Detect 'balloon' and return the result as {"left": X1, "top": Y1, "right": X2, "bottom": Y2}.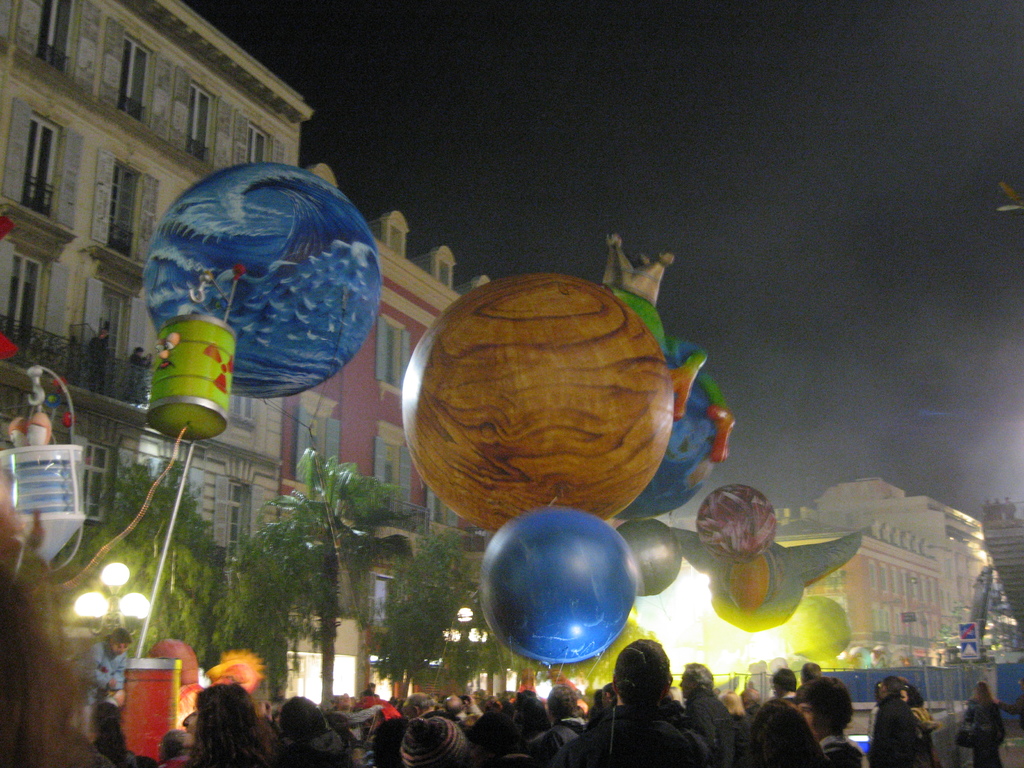
{"left": 616, "top": 510, "right": 688, "bottom": 600}.
